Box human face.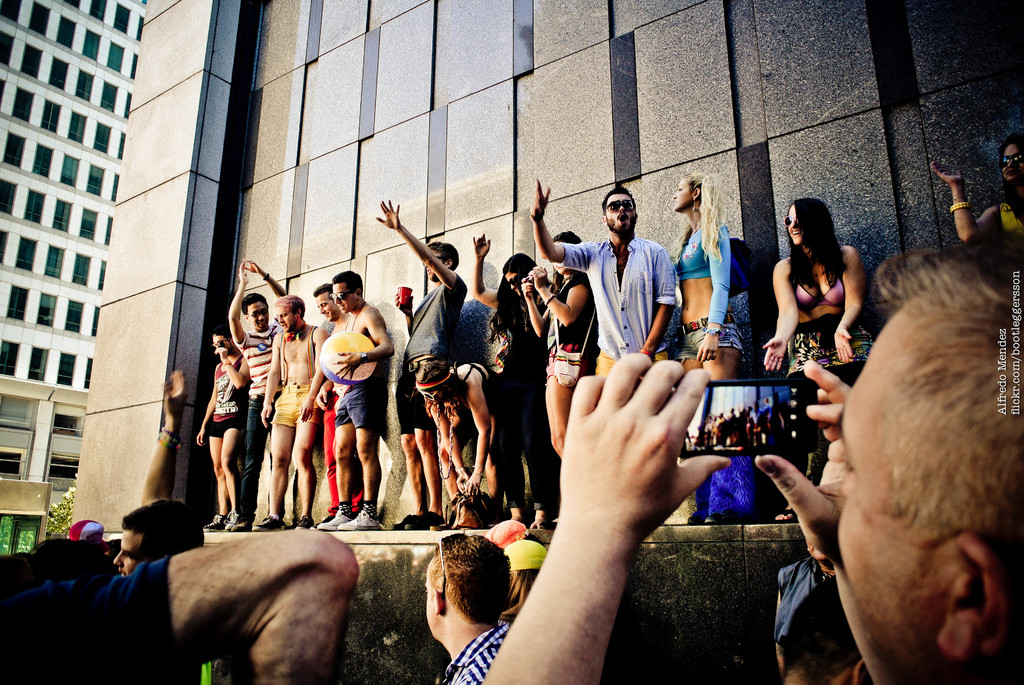
(left=111, top=527, right=149, bottom=581).
